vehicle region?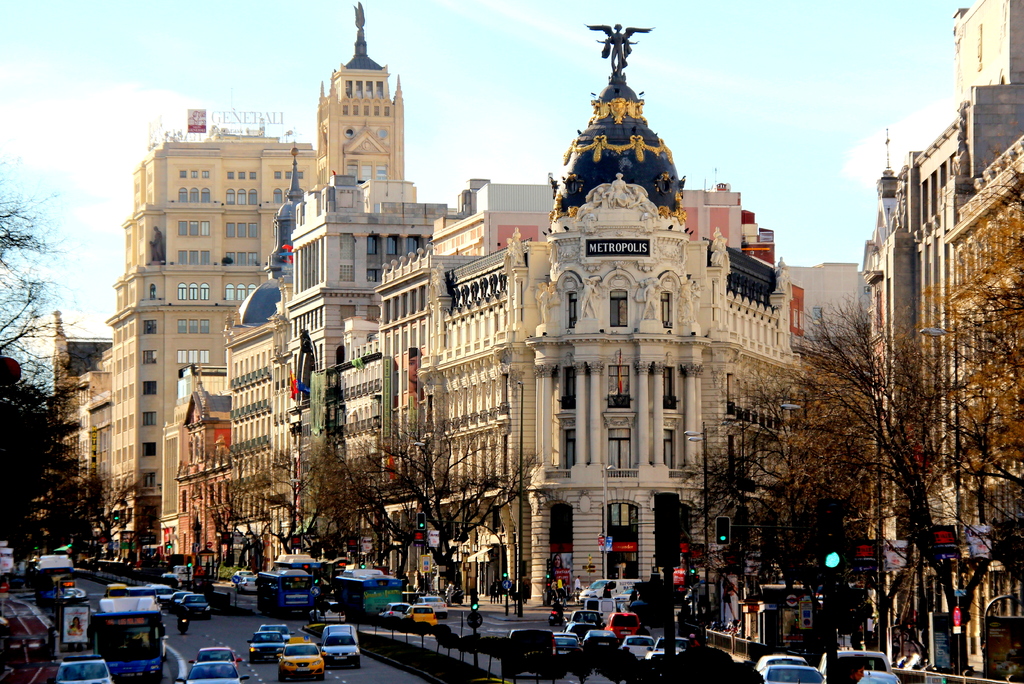
box=[278, 632, 324, 680]
